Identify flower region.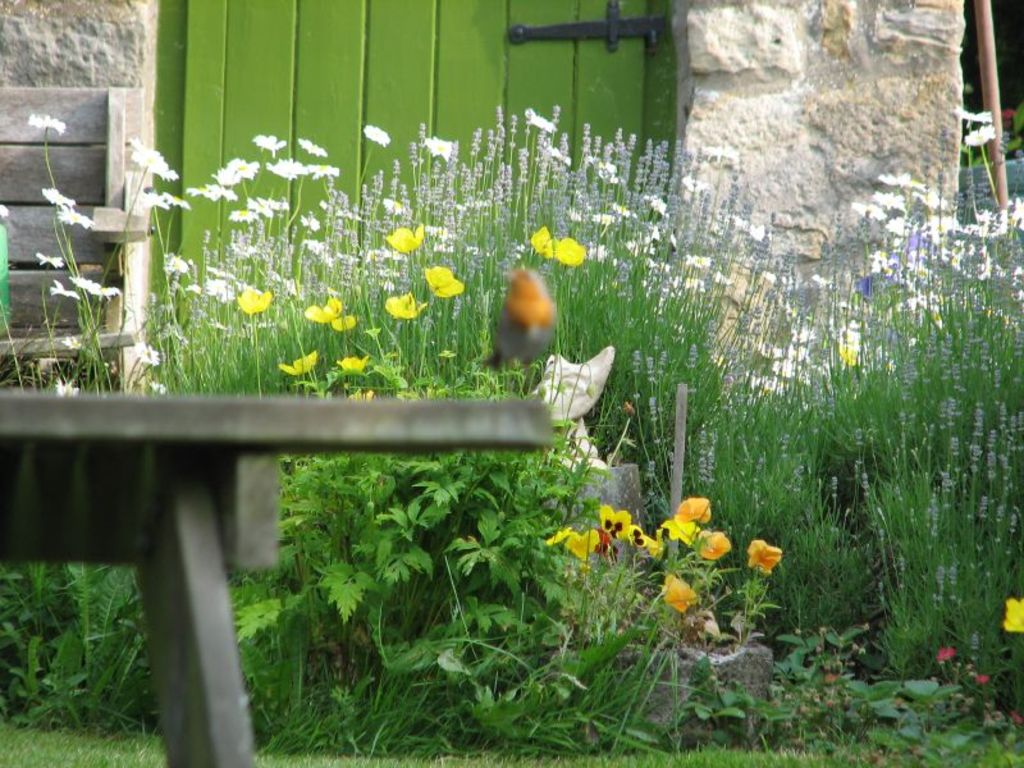
Region: [0, 197, 13, 218].
